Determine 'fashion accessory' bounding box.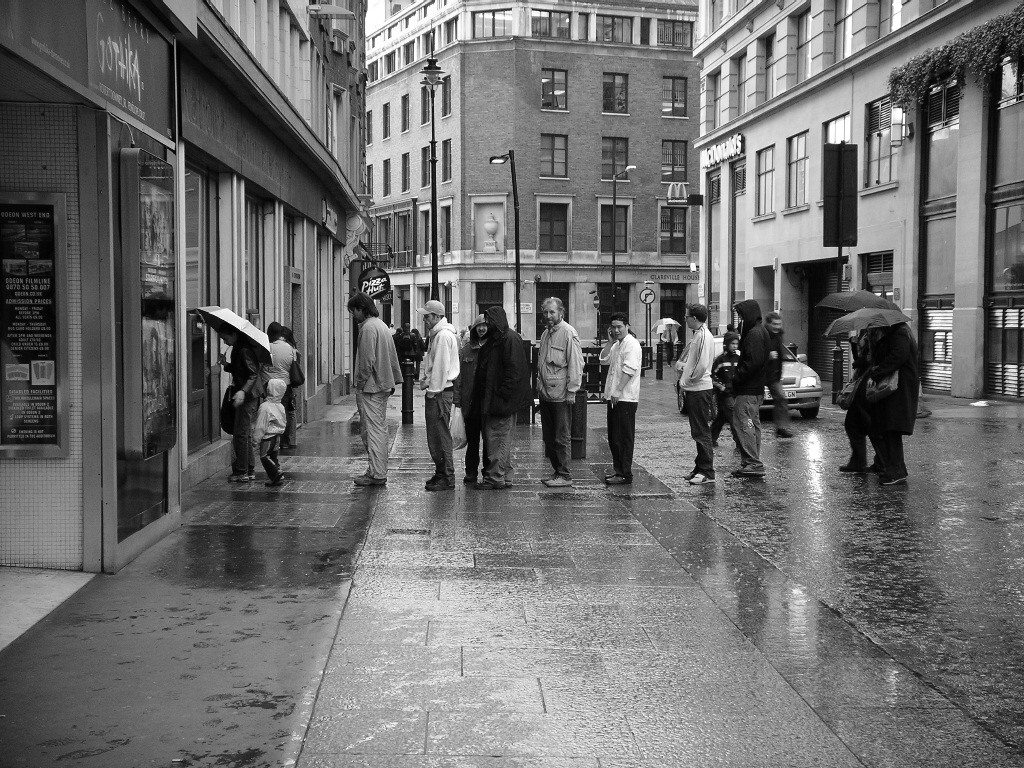
Determined: <region>269, 480, 283, 483</region>.
